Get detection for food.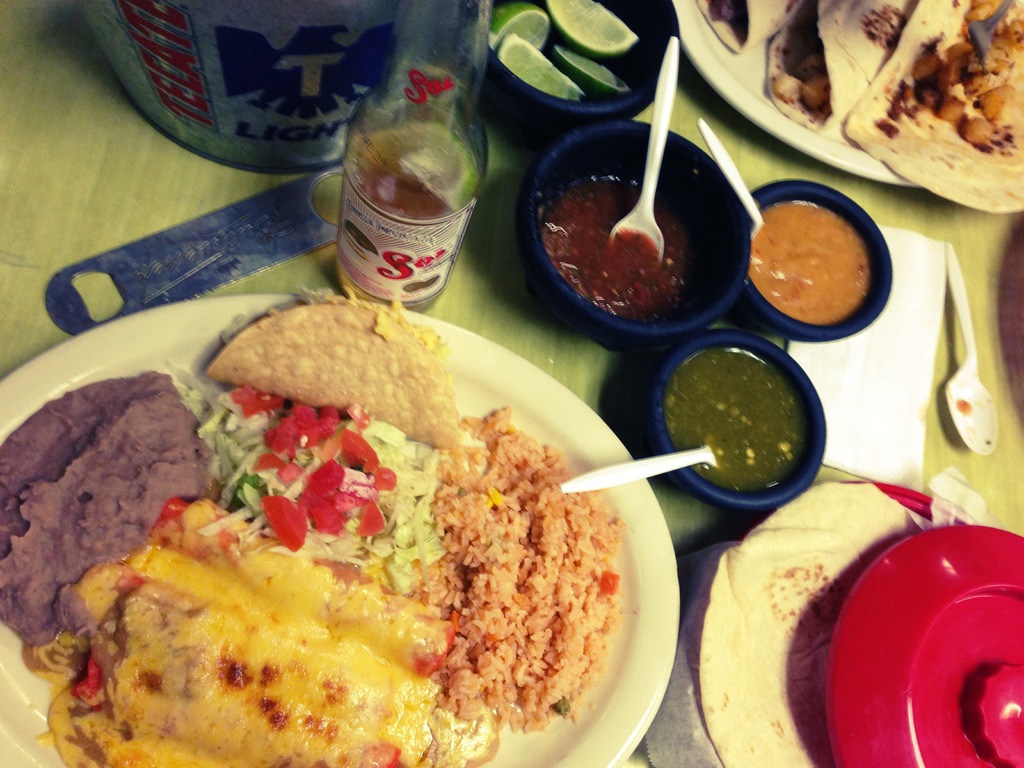
Detection: {"x1": 541, "y1": 172, "x2": 700, "y2": 323}.
